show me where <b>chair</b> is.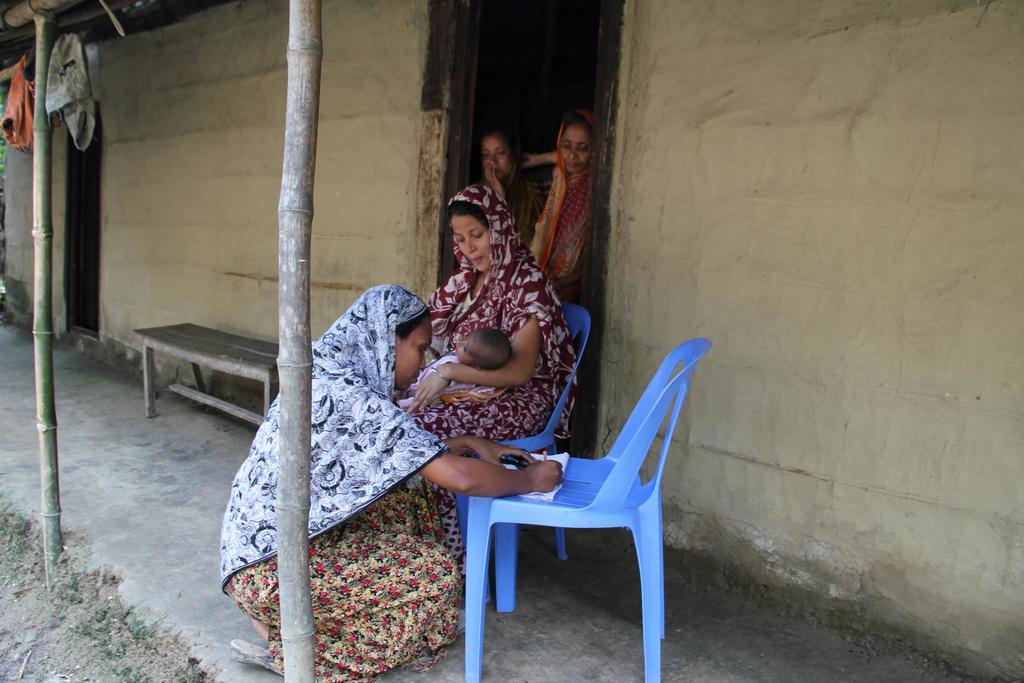
<b>chair</b> is at box=[450, 299, 591, 600].
